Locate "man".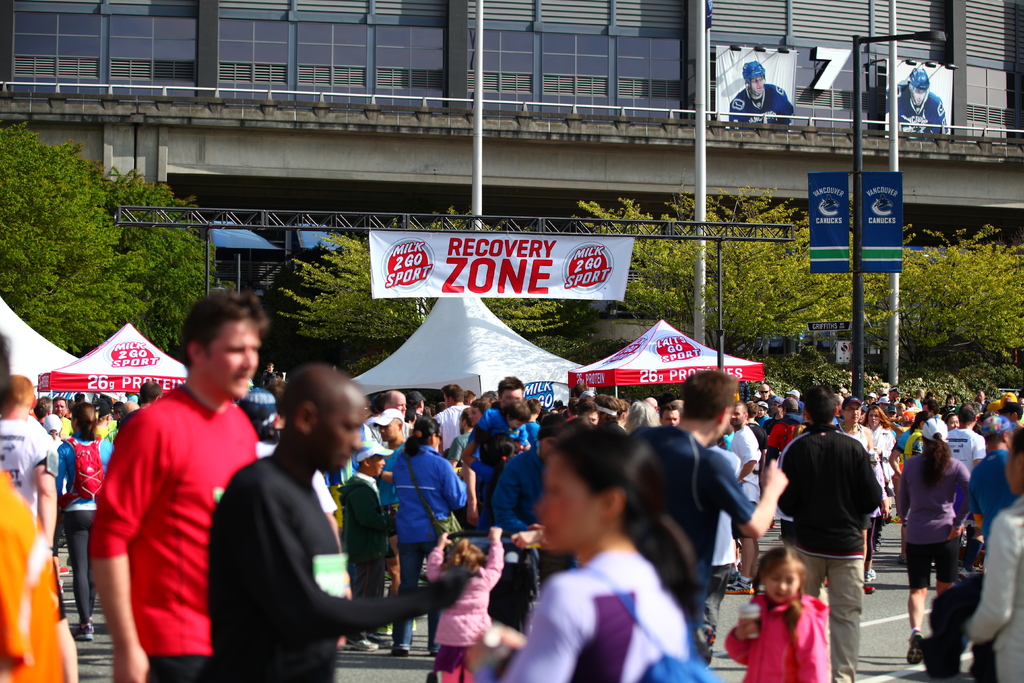
Bounding box: 381/391/408/410.
